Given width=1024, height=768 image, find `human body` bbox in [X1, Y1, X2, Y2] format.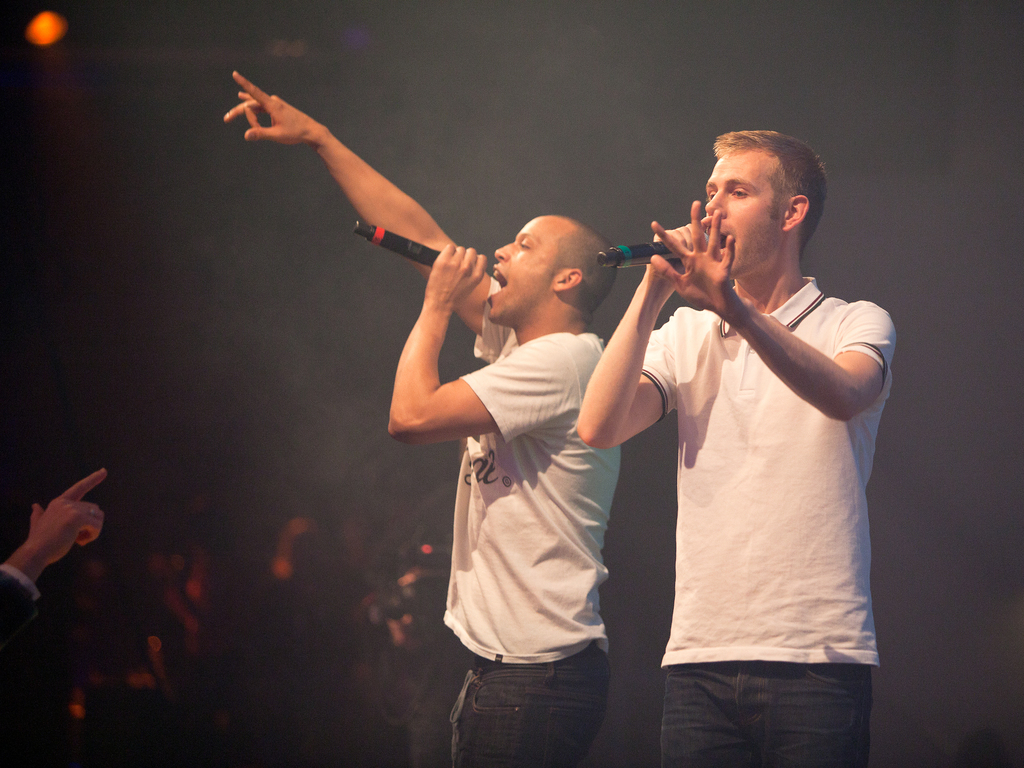
[226, 65, 623, 767].
